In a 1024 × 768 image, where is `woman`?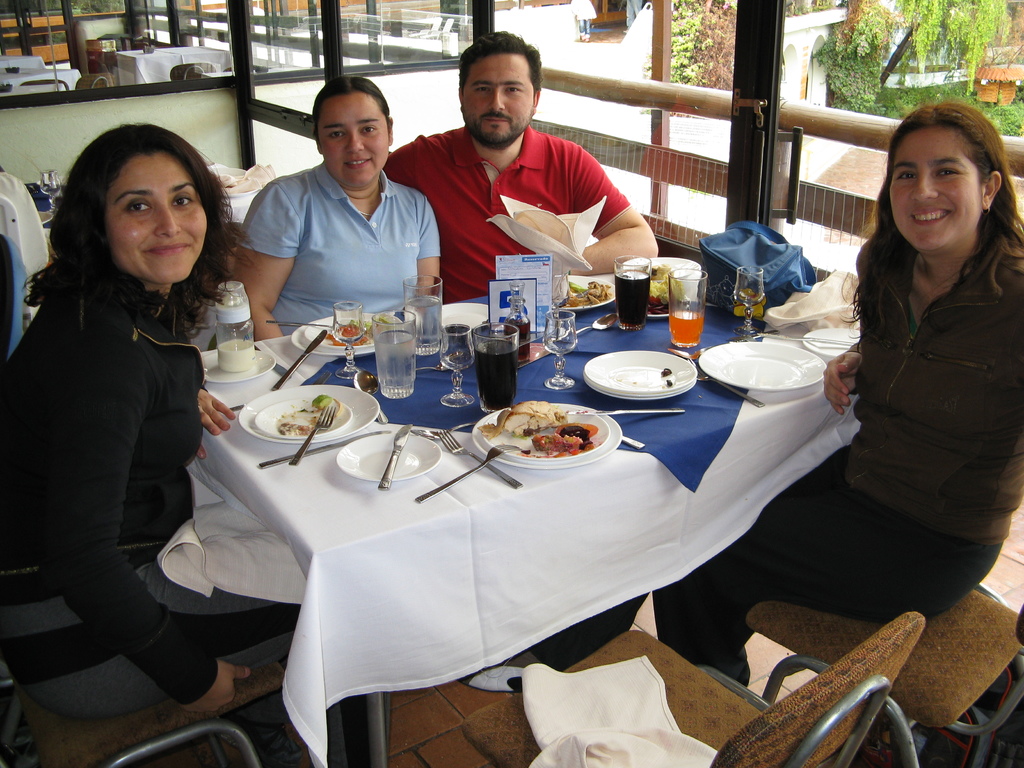
<bbox>654, 99, 1023, 686</bbox>.
